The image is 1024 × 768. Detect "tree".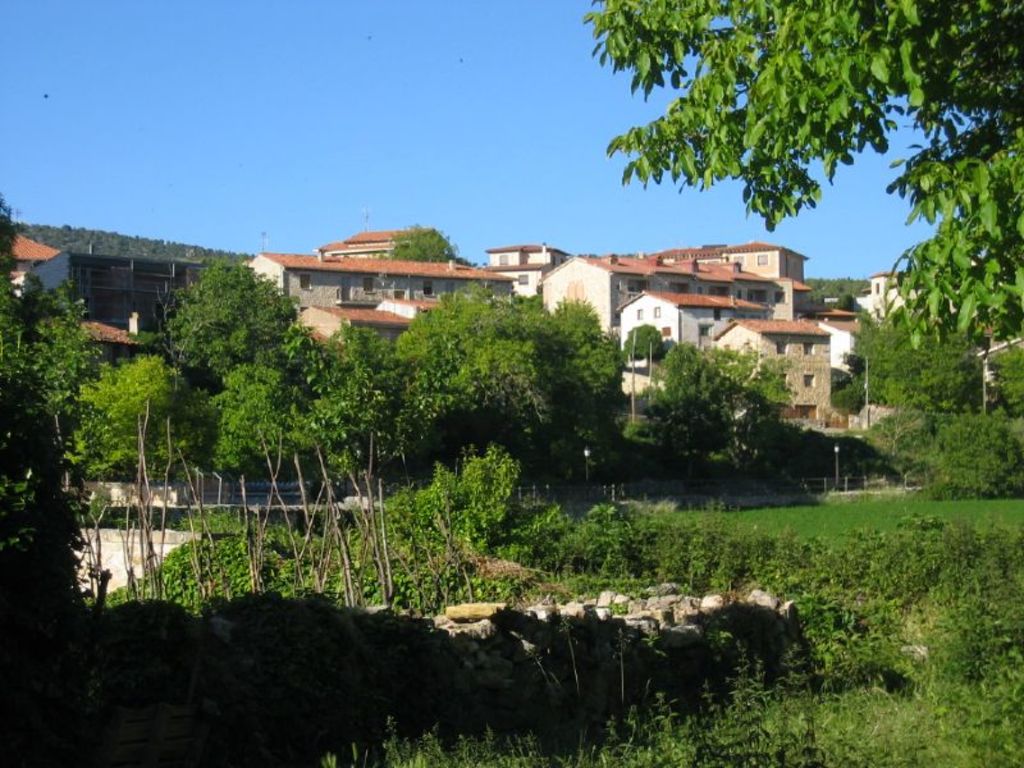
Detection: <region>392, 225, 457, 261</region>.
